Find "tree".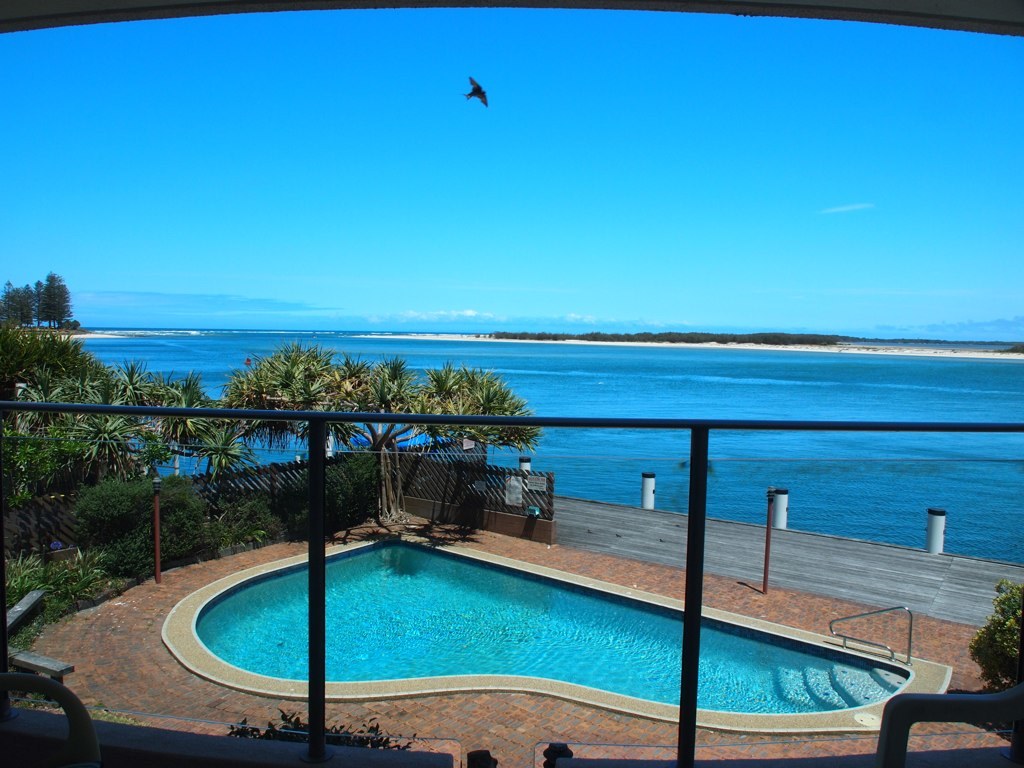
locate(146, 377, 232, 468).
